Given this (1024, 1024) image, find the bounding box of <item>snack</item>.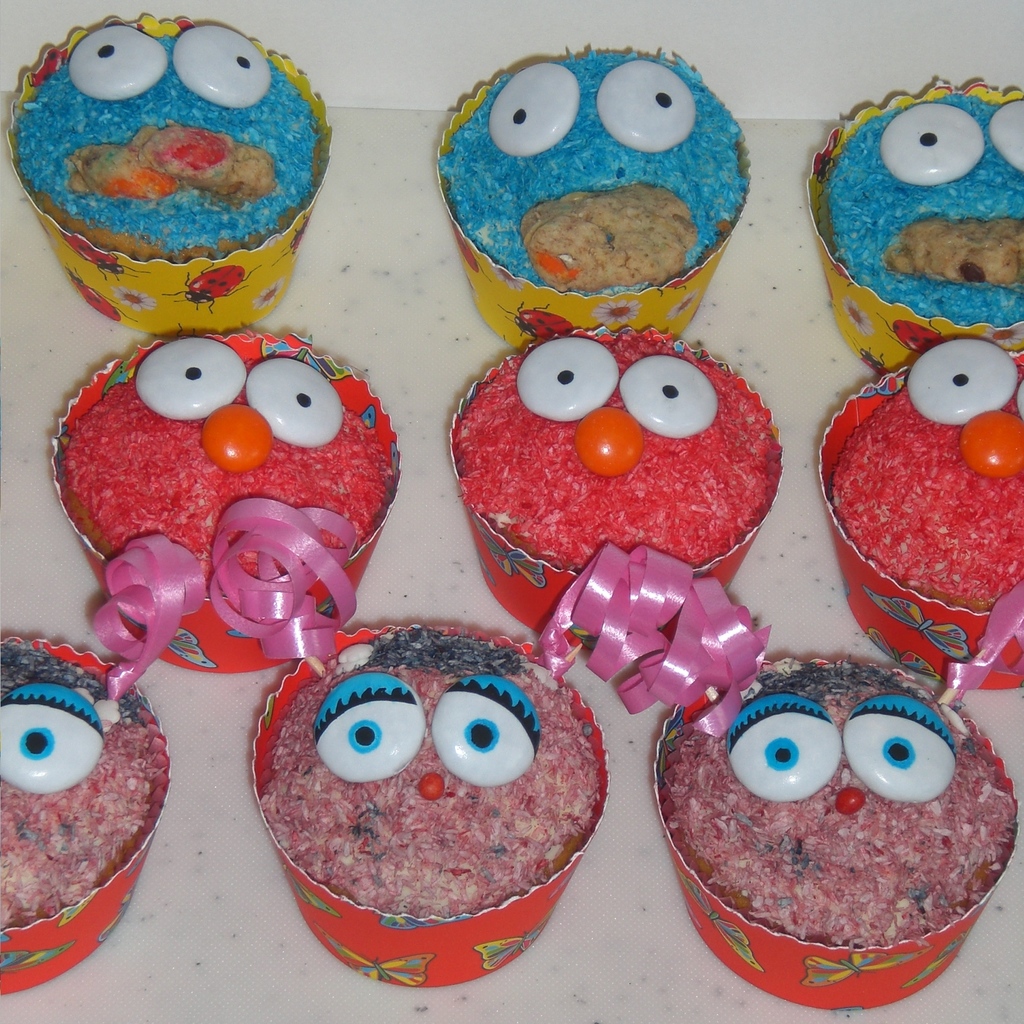
select_region(648, 646, 1020, 985).
